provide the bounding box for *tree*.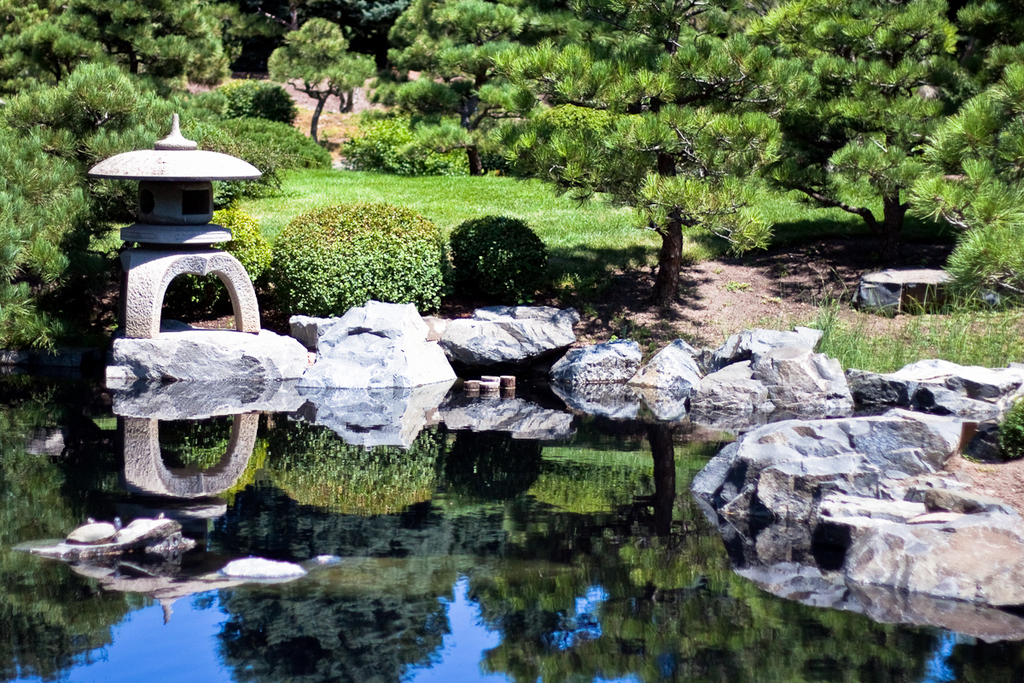
{"x1": 784, "y1": 0, "x2": 1023, "y2": 289}.
